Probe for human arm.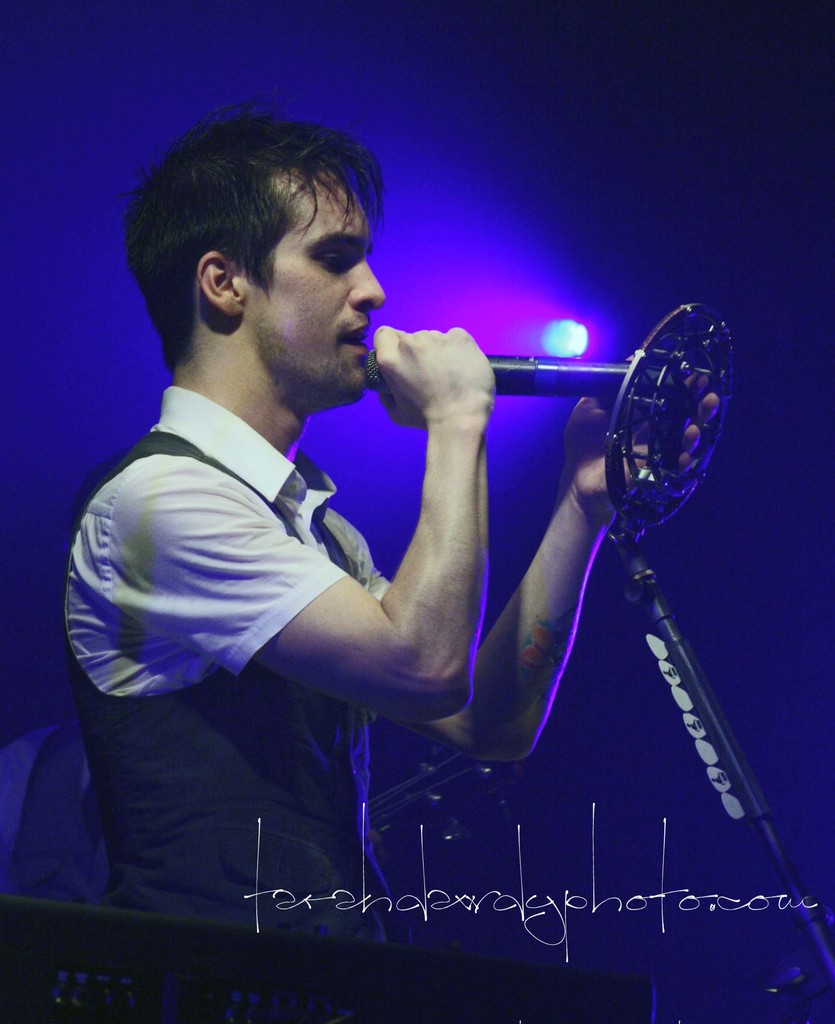
Probe result: region(319, 339, 726, 772).
